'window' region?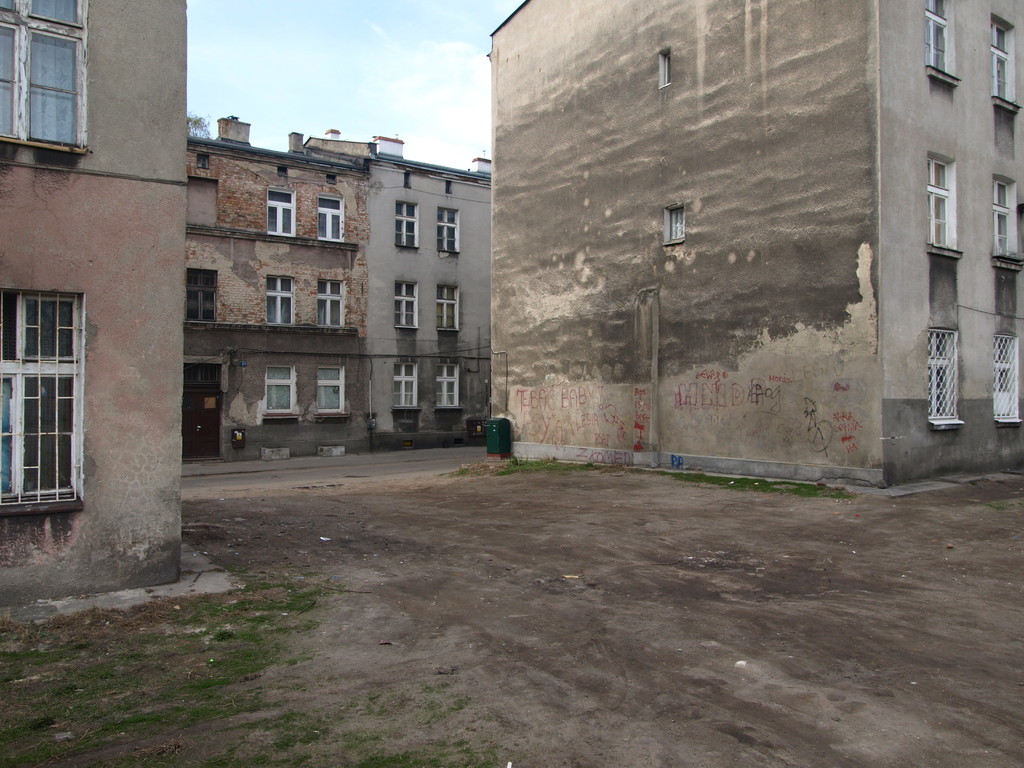
pyautogui.locateOnScreen(268, 367, 297, 410)
